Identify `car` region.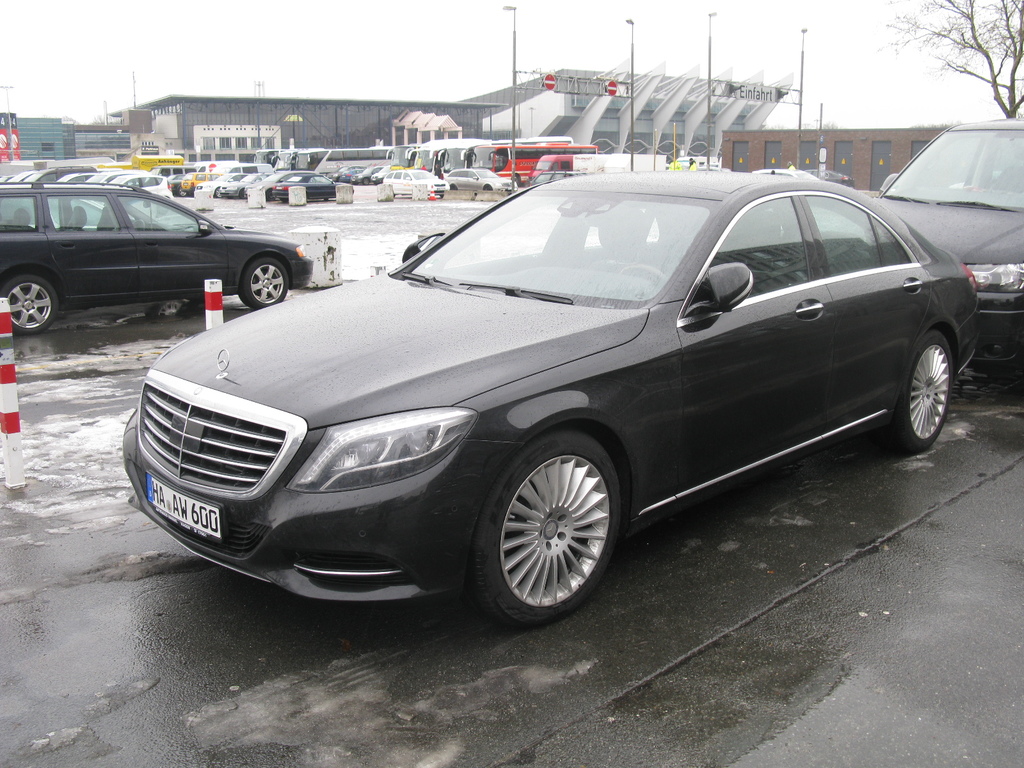
Region: rect(869, 116, 1023, 357).
